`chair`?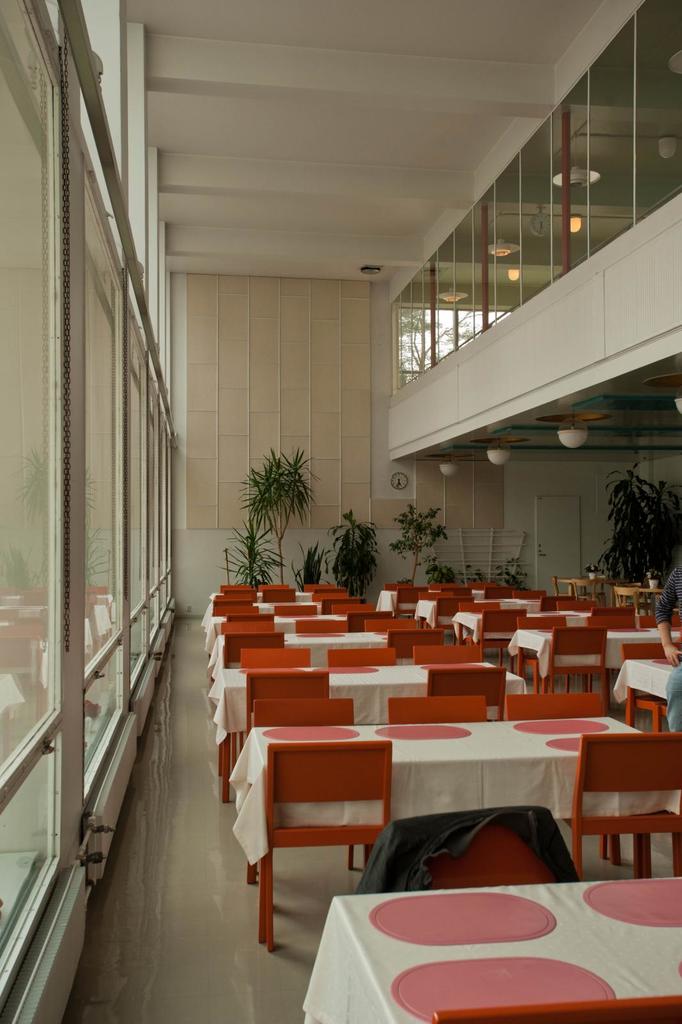
BBox(332, 604, 374, 614)
